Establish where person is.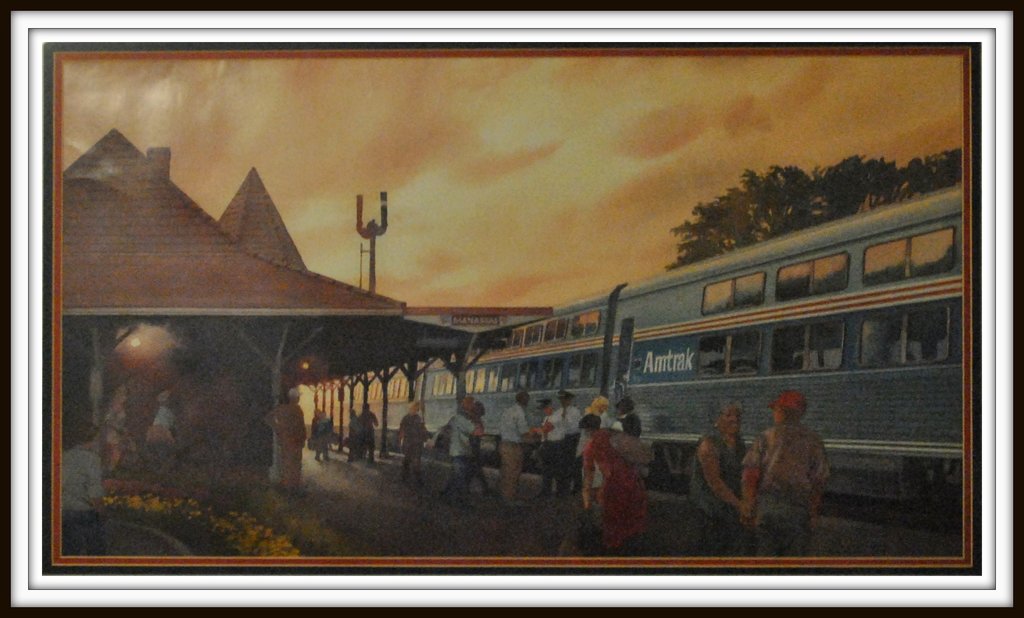
Established at rect(61, 418, 109, 555).
